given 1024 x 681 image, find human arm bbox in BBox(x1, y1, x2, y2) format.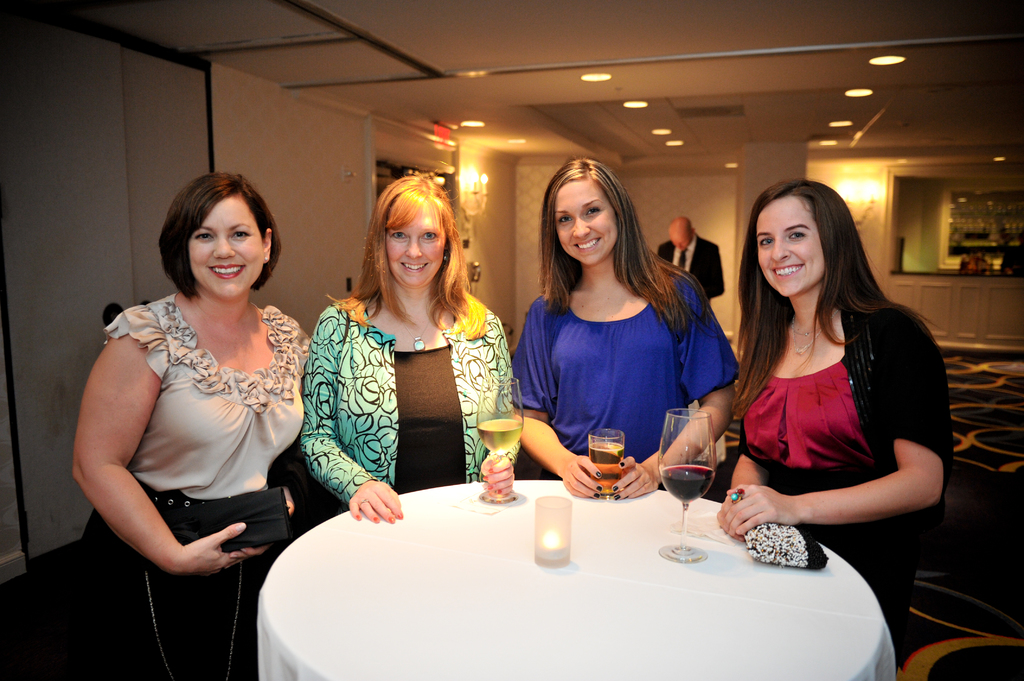
BBox(474, 303, 516, 495).
